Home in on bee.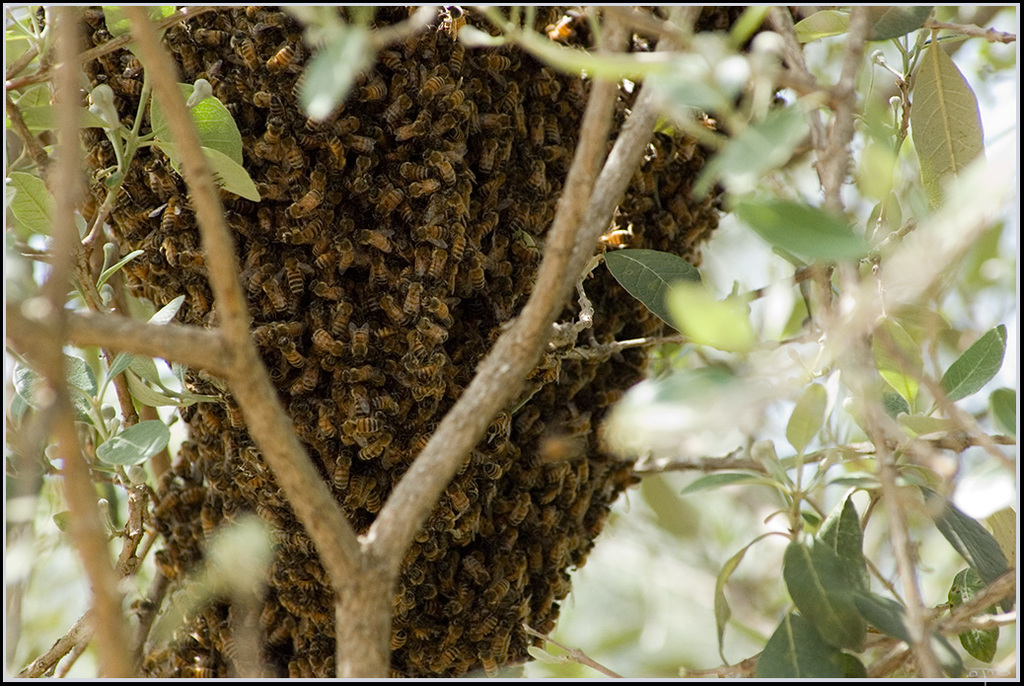
Homed in at 331, 302, 349, 330.
